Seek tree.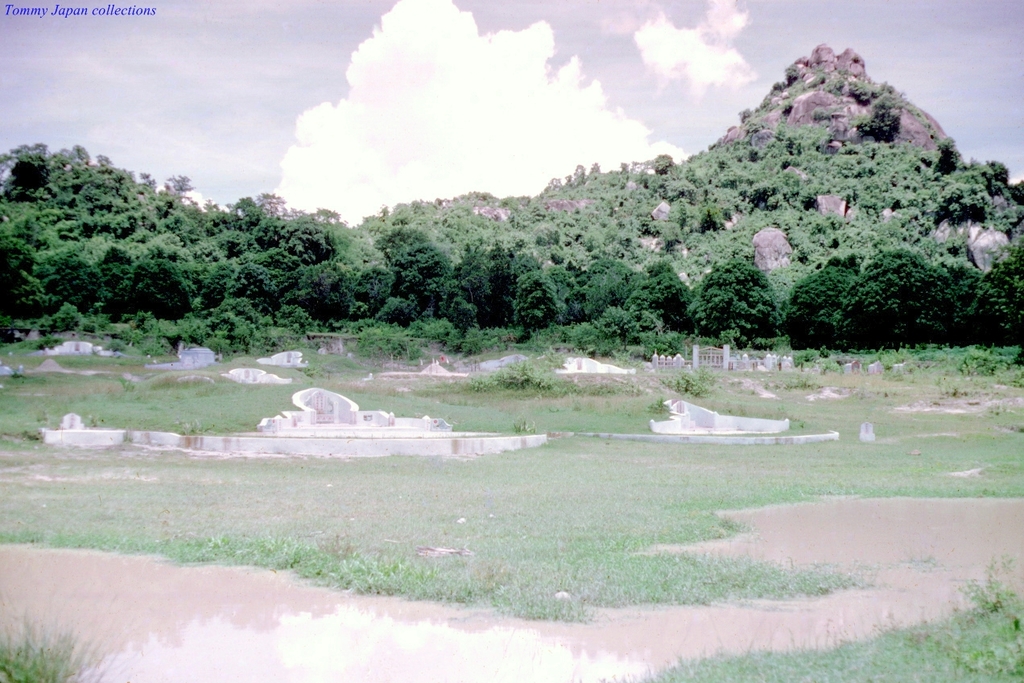
(x1=280, y1=257, x2=350, y2=319).
